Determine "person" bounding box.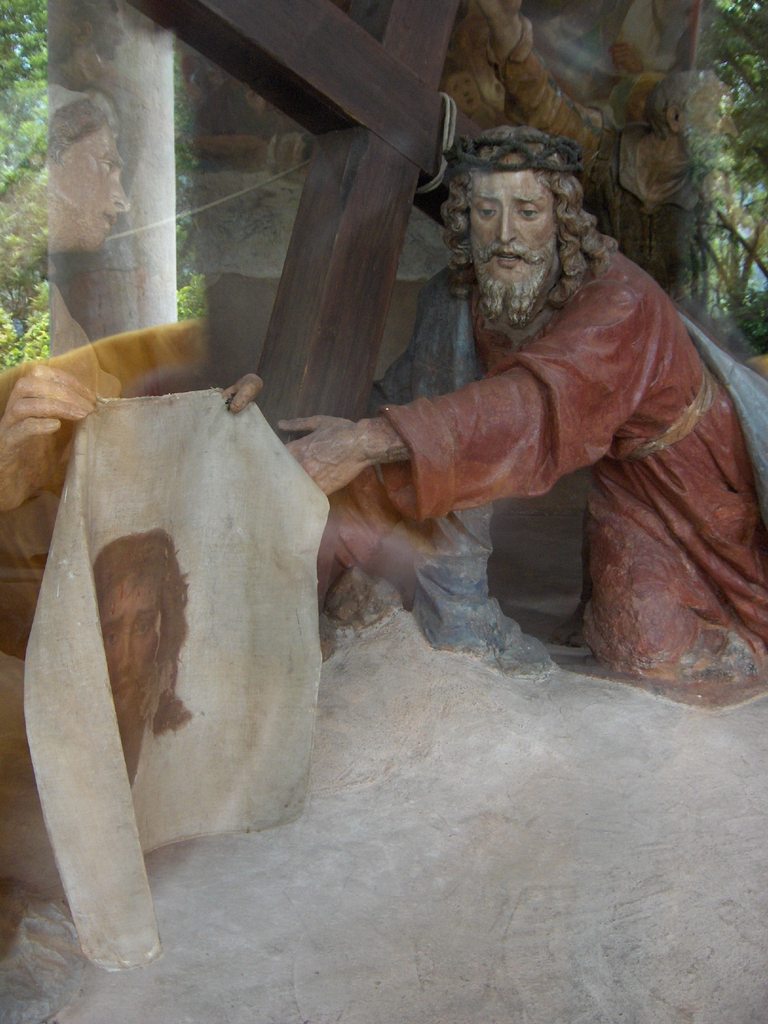
Determined: pyautogui.locateOnScreen(100, 529, 189, 800).
